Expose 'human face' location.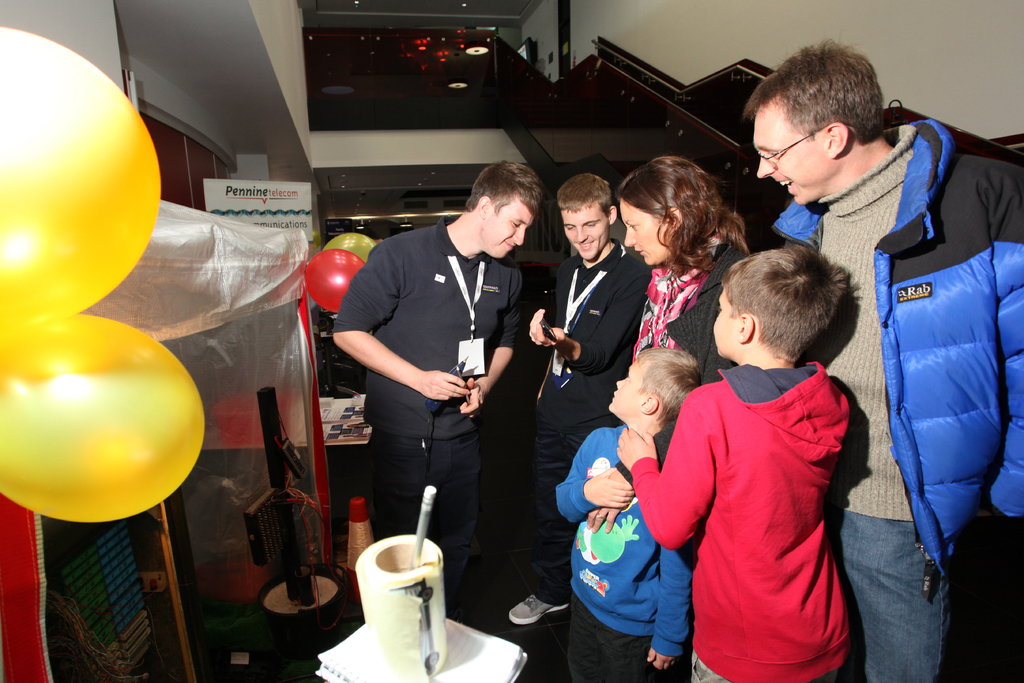
Exposed at locate(712, 284, 748, 360).
